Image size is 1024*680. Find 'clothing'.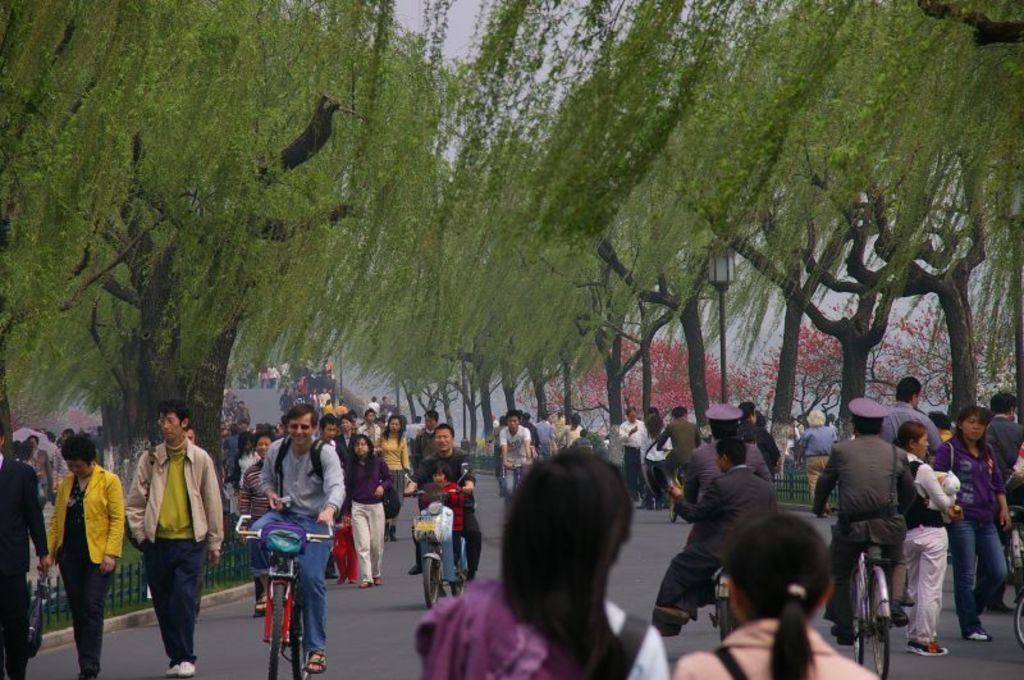
[342,444,396,583].
